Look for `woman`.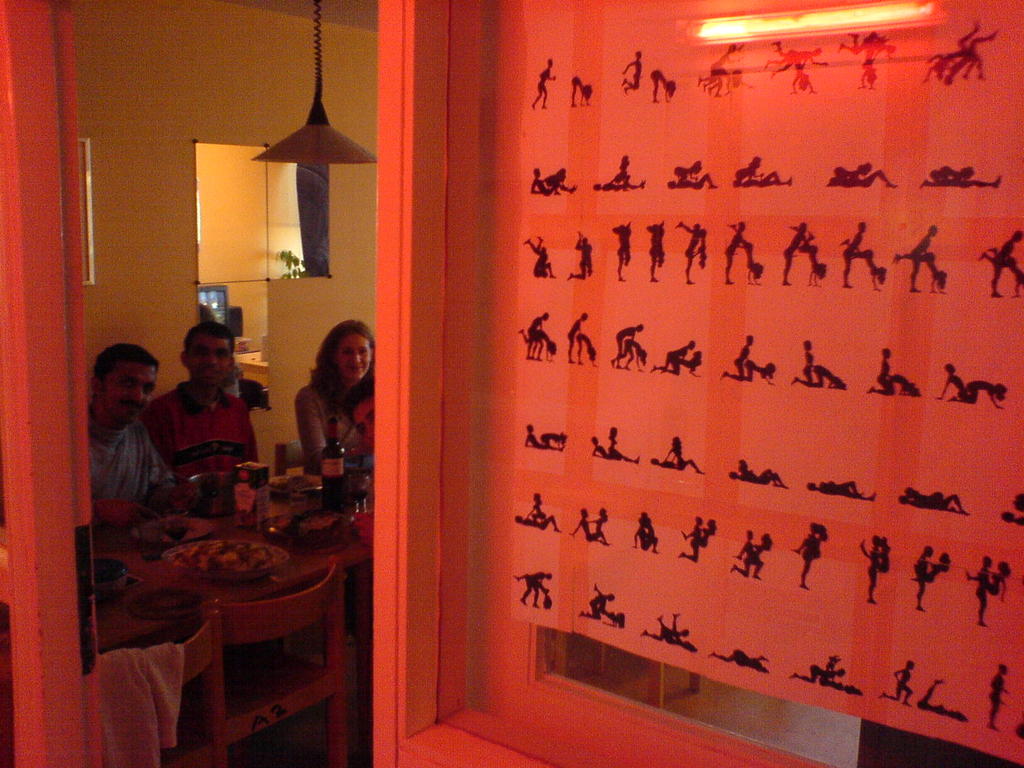
Found: 293,320,376,476.
